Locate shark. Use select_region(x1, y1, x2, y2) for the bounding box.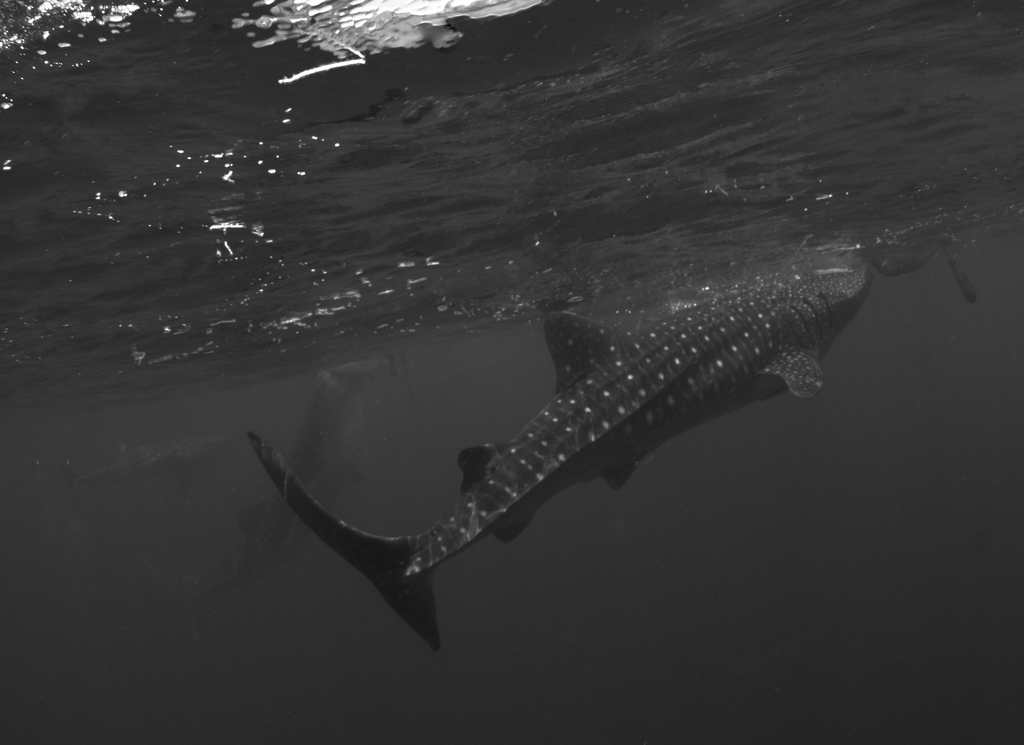
select_region(252, 257, 872, 643).
